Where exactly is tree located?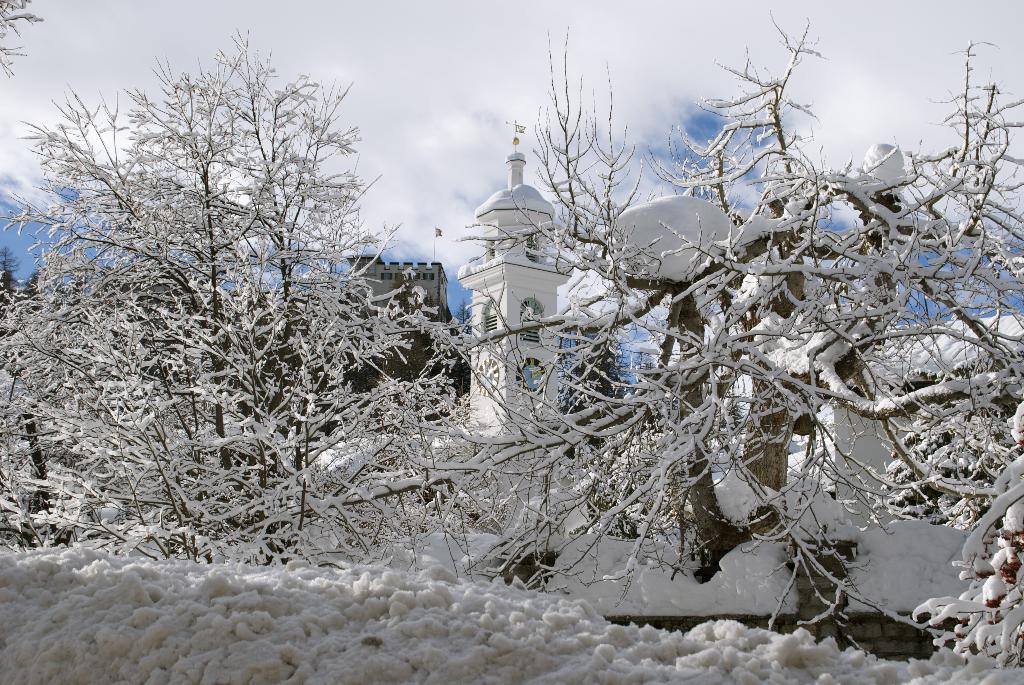
Its bounding box is detection(0, 0, 29, 551).
